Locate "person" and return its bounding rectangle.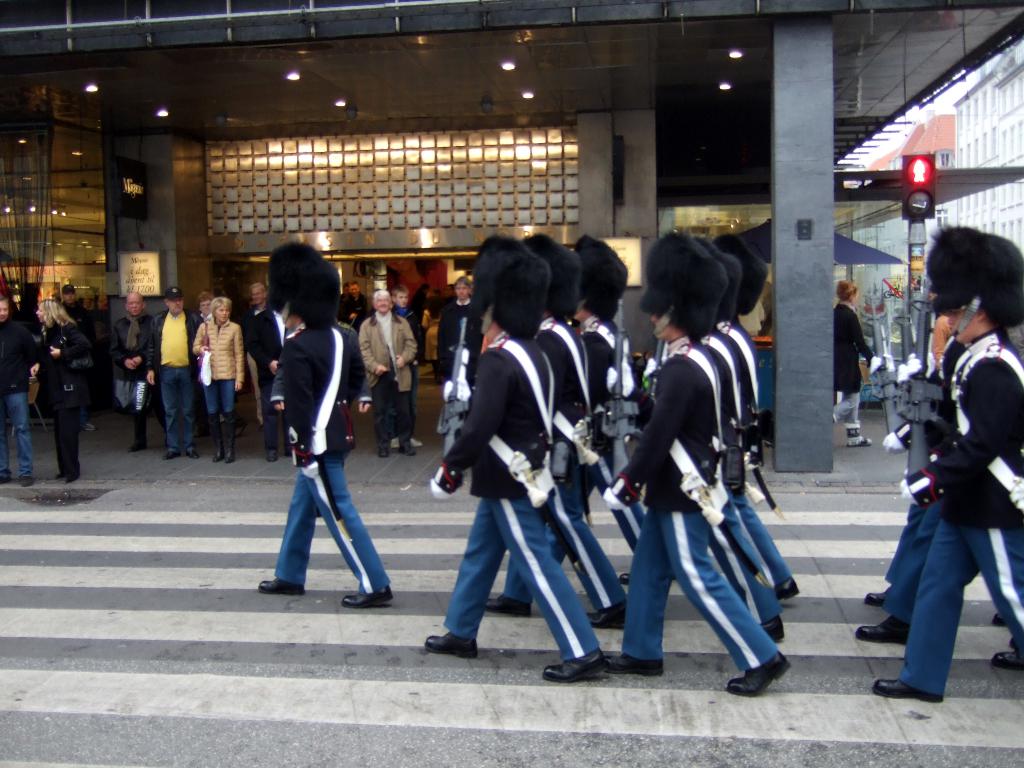
<region>108, 291, 150, 447</region>.
